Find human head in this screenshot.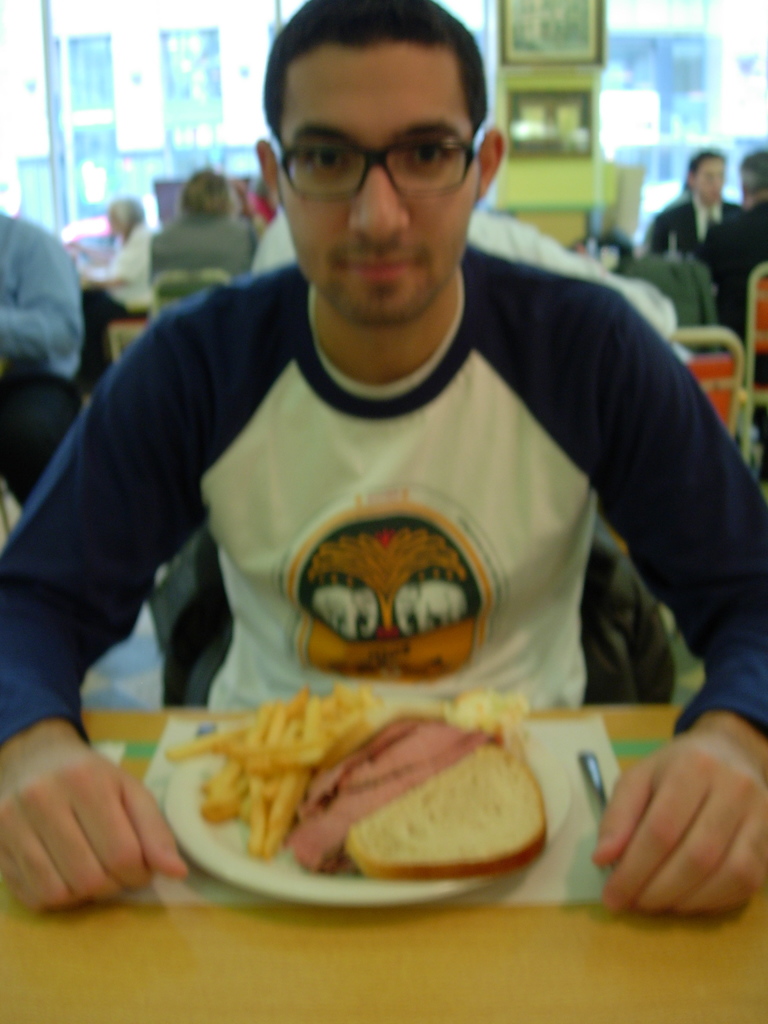
The bounding box for human head is 741/152/767/200.
